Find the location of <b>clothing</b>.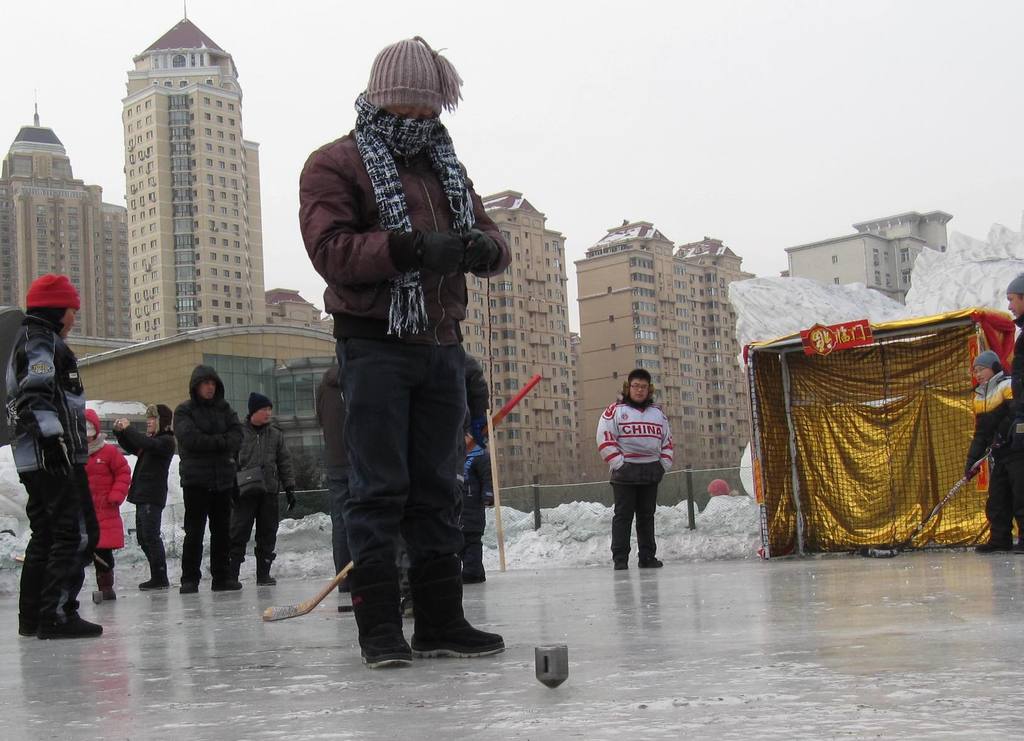
Location: locate(83, 444, 132, 589).
